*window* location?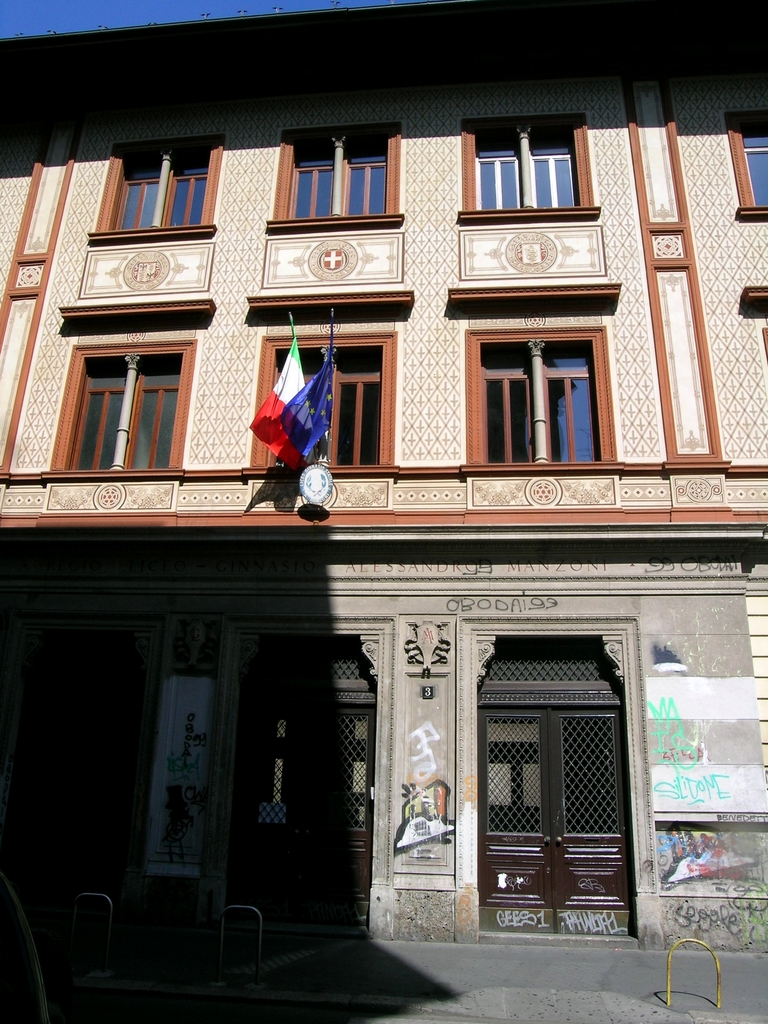
52, 313, 192, 476
